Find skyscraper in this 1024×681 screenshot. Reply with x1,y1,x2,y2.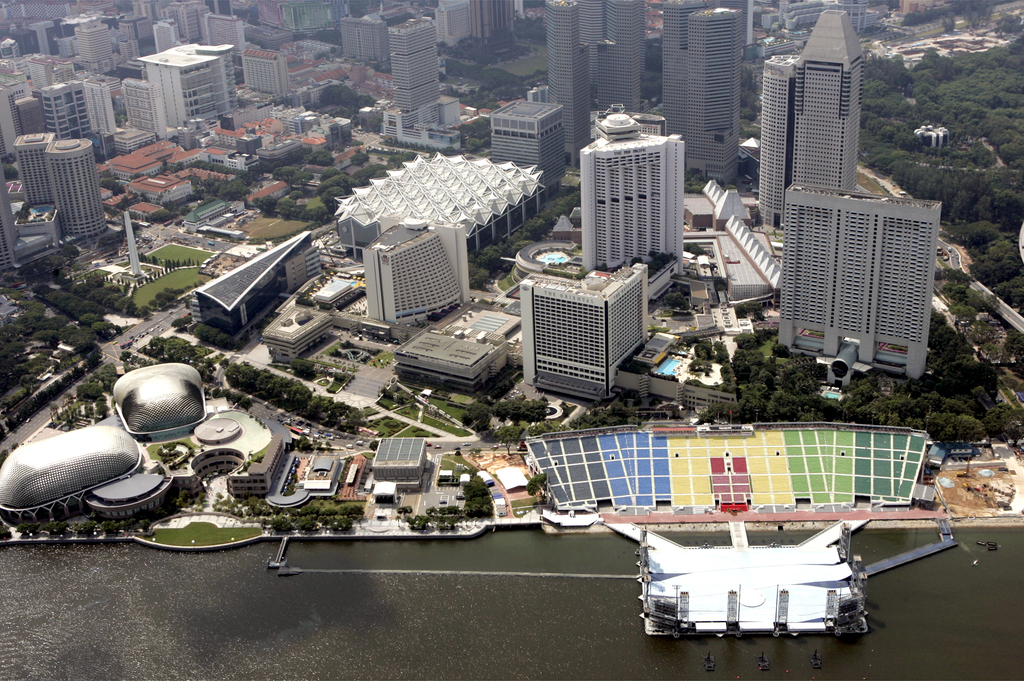
120,35,140,61.
